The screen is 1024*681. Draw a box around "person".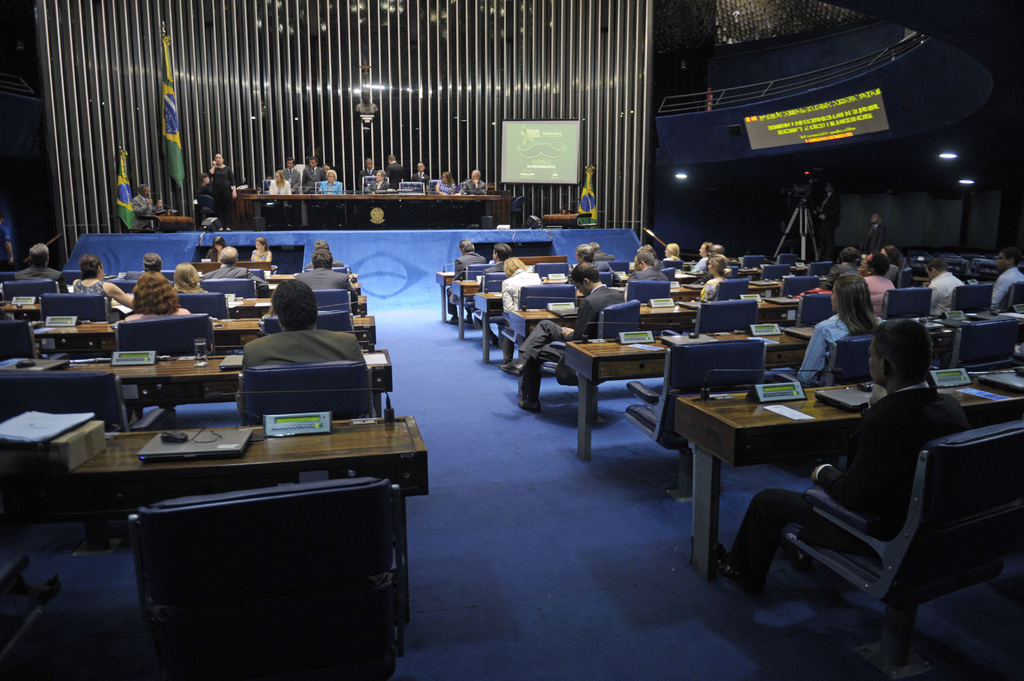
crop(143, 246, 161, 272).
